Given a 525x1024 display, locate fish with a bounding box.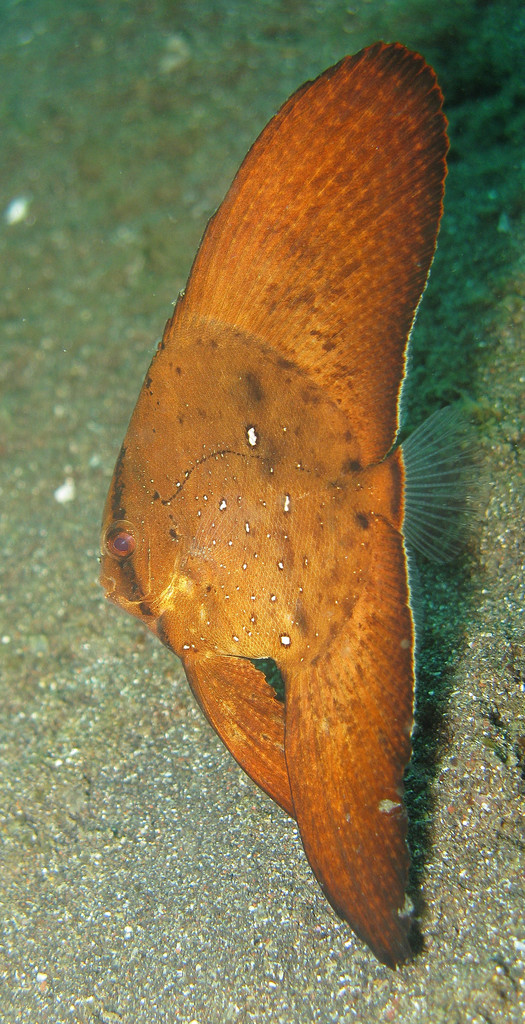
Located: BBox(75, 74, 433, 1023).
